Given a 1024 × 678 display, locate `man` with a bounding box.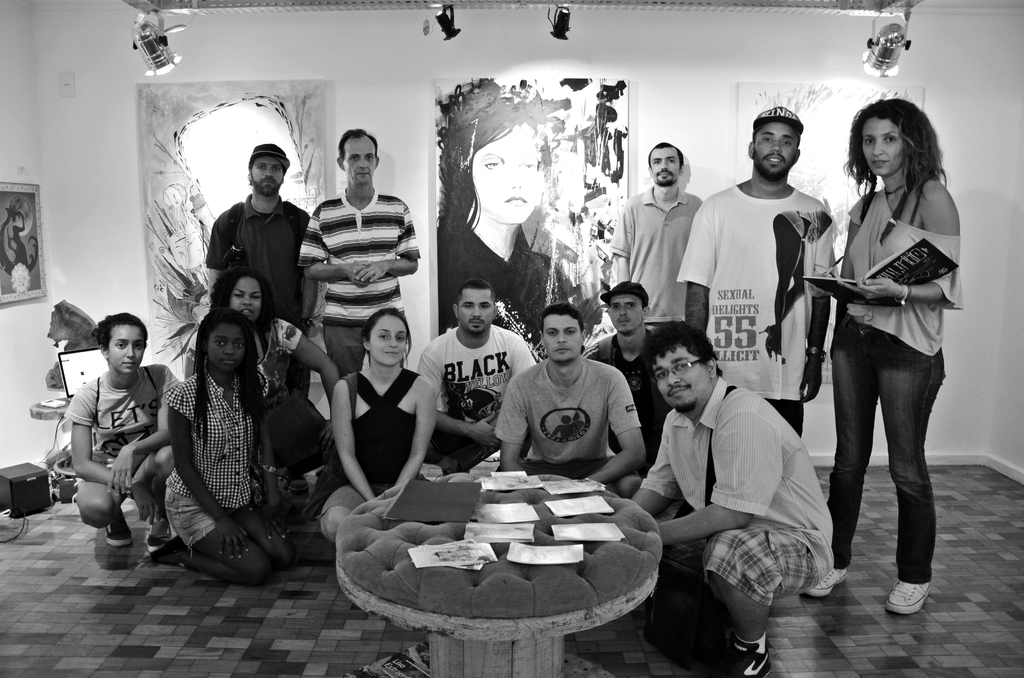
Located: 499/300/646/490.
